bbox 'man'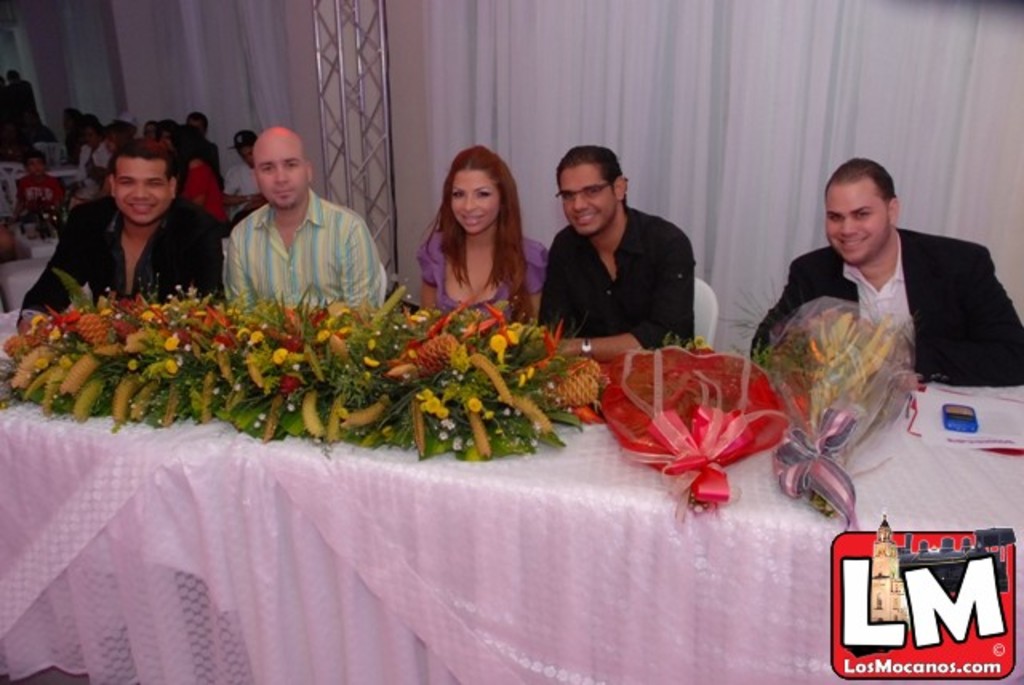
select_region(224, 128, 386, 312)
